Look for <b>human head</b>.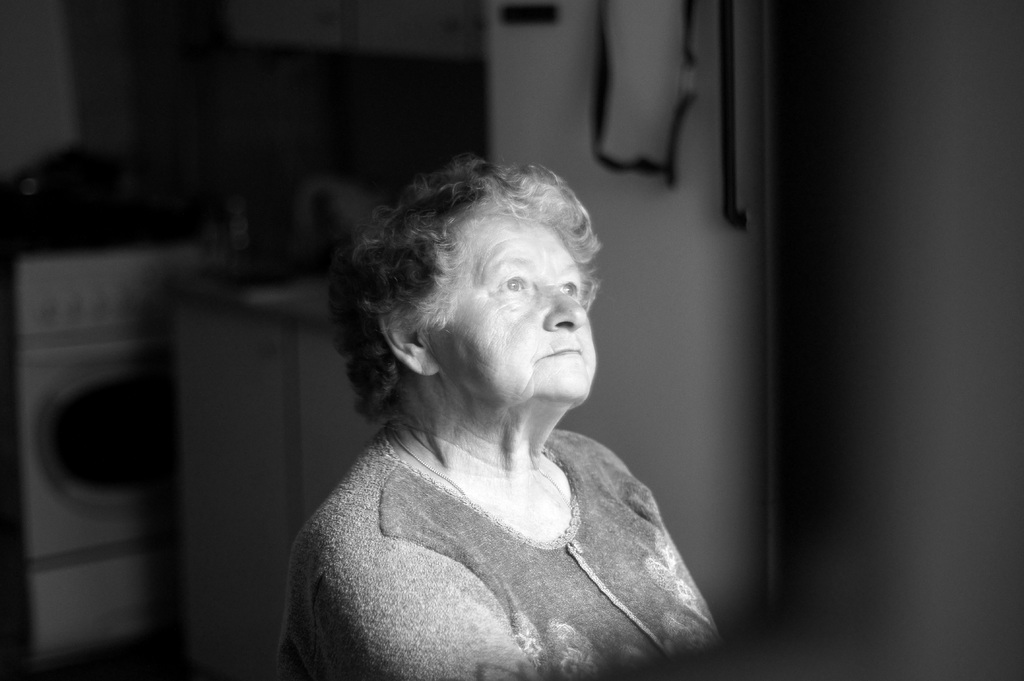
Found: region(334, 153, 610, 415).
